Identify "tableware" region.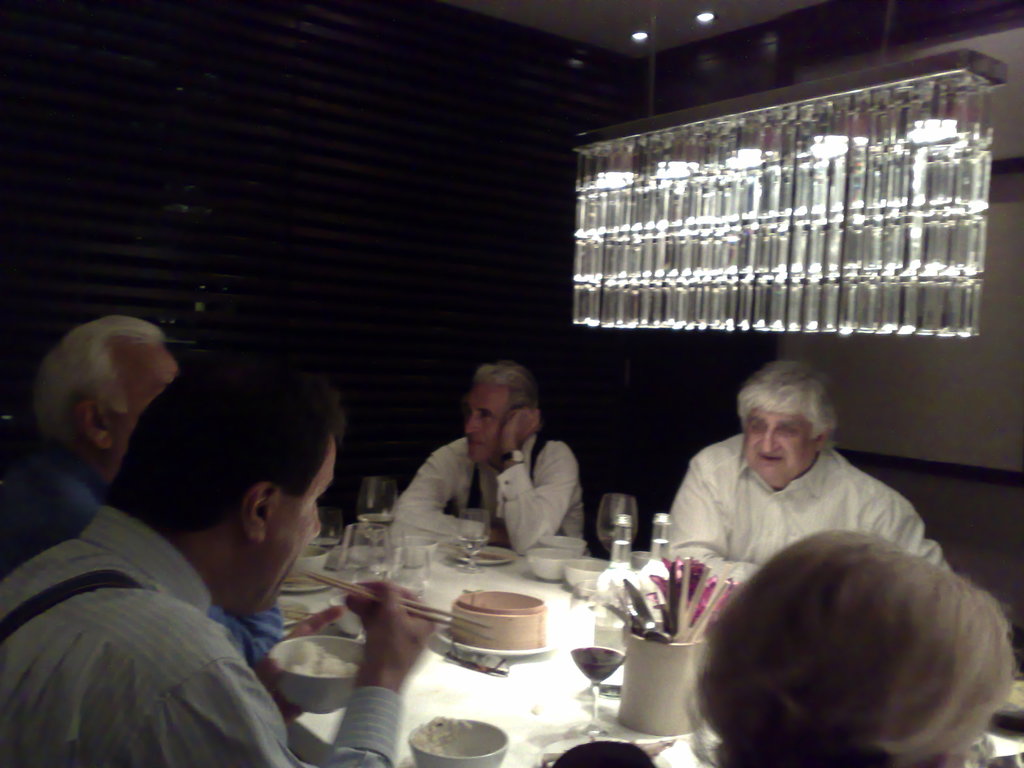
Region: Rect(267, 636, 365, 716).
